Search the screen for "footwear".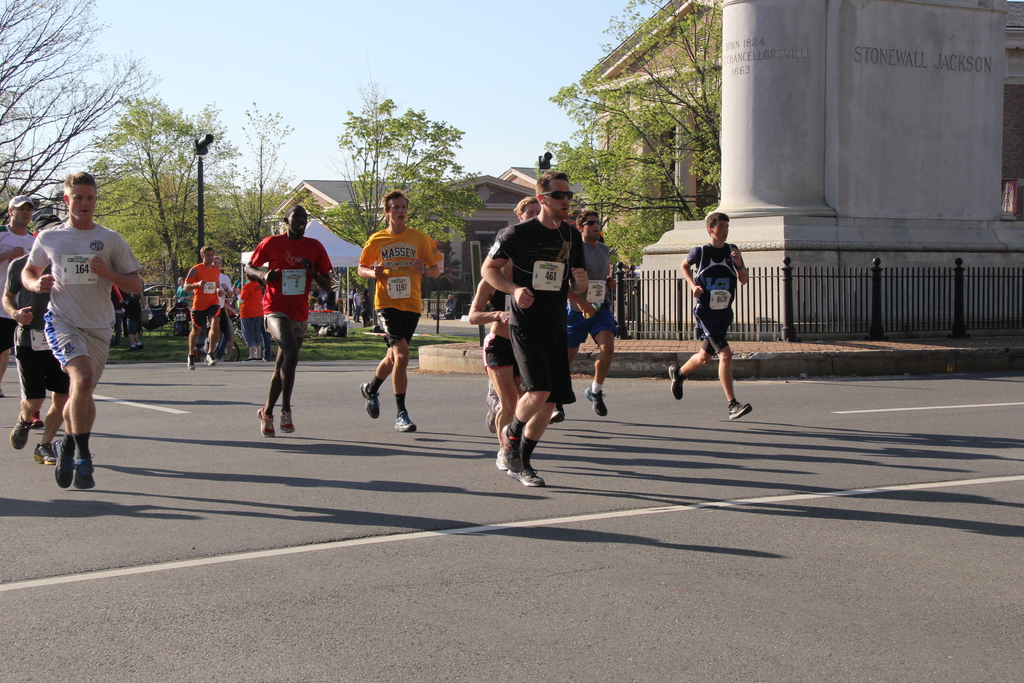
Found at box=[666, 363, 682, 399].
